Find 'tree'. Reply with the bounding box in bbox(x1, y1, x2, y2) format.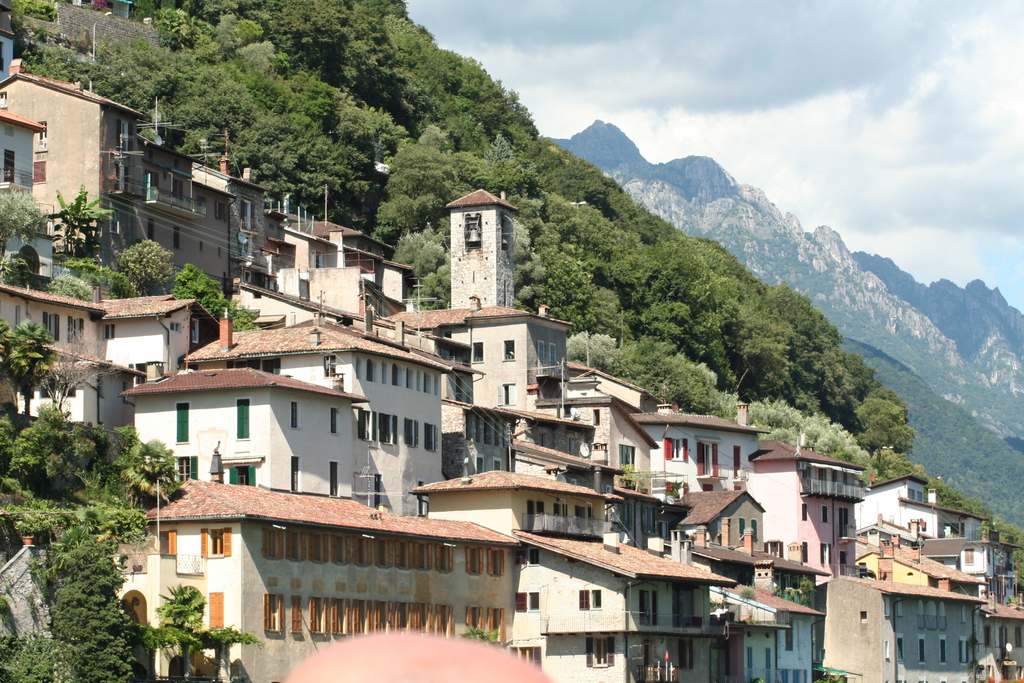
bbox(77, 40, 162, 117).
